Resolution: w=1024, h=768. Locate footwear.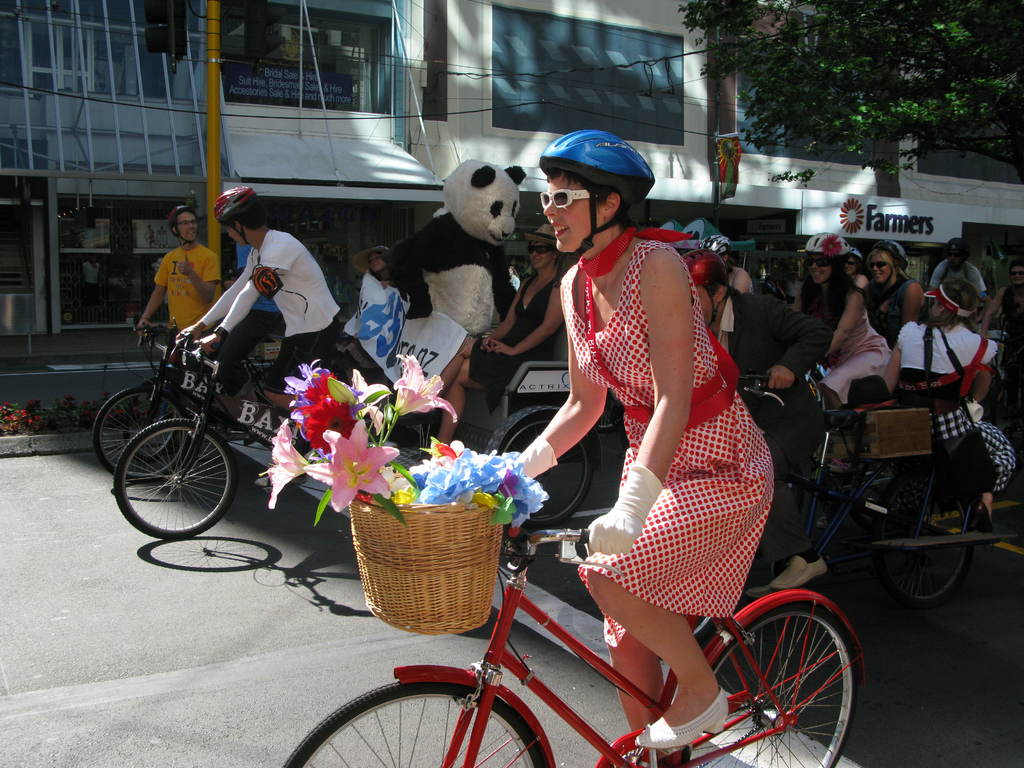
972, 500, 1001, 543.
